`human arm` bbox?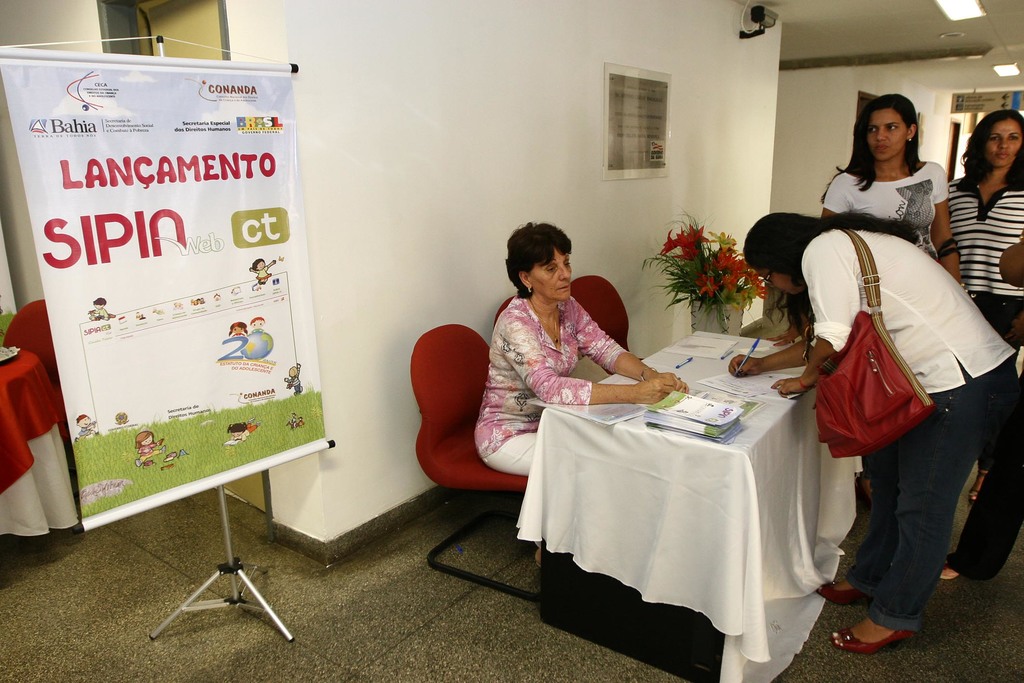
[x1=820, y1=170, x2=858, y2=224]
